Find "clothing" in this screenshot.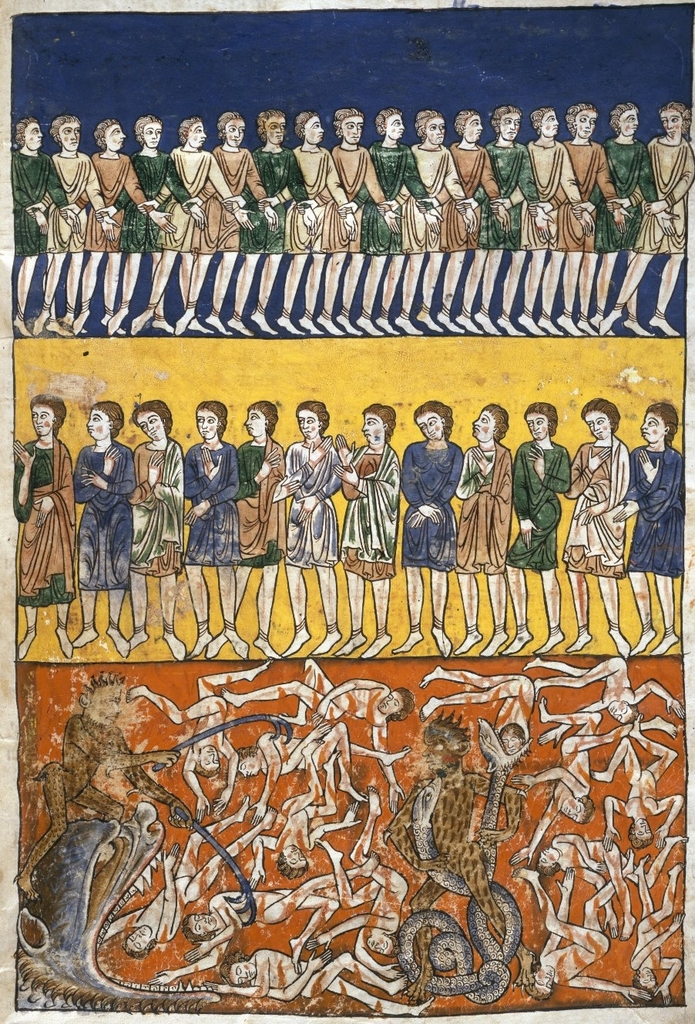
The bounding box for "clothing" is box(72, 436, 136, 591).
